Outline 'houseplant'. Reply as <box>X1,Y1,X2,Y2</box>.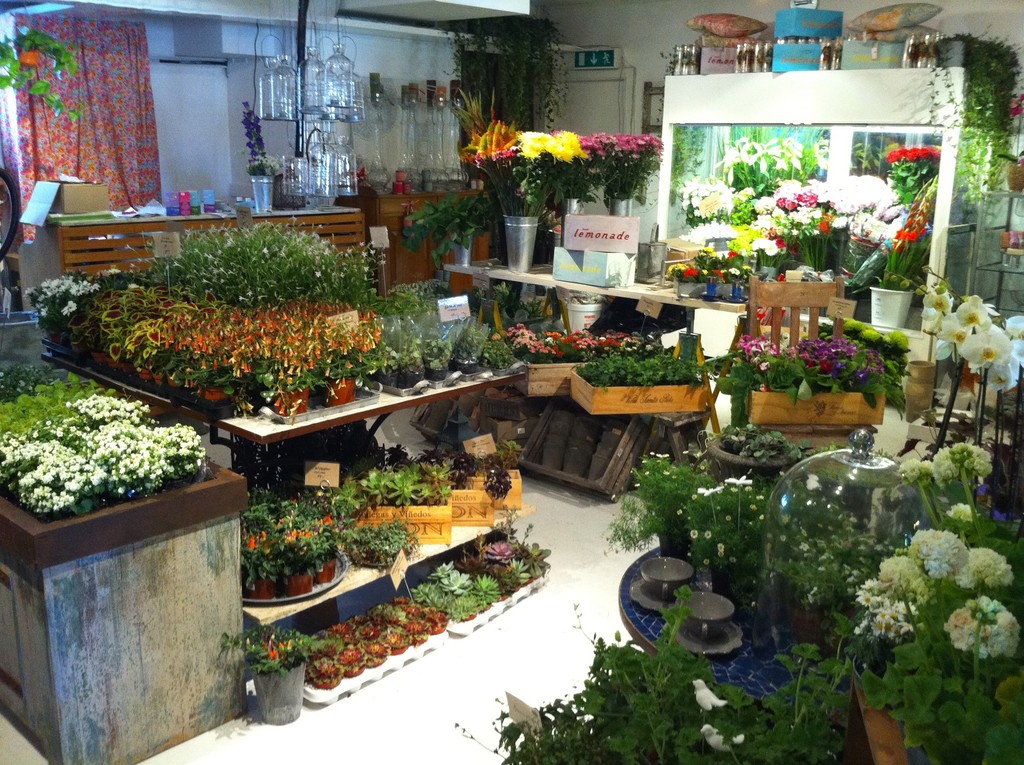
<box>545,127,602,252</box>.
